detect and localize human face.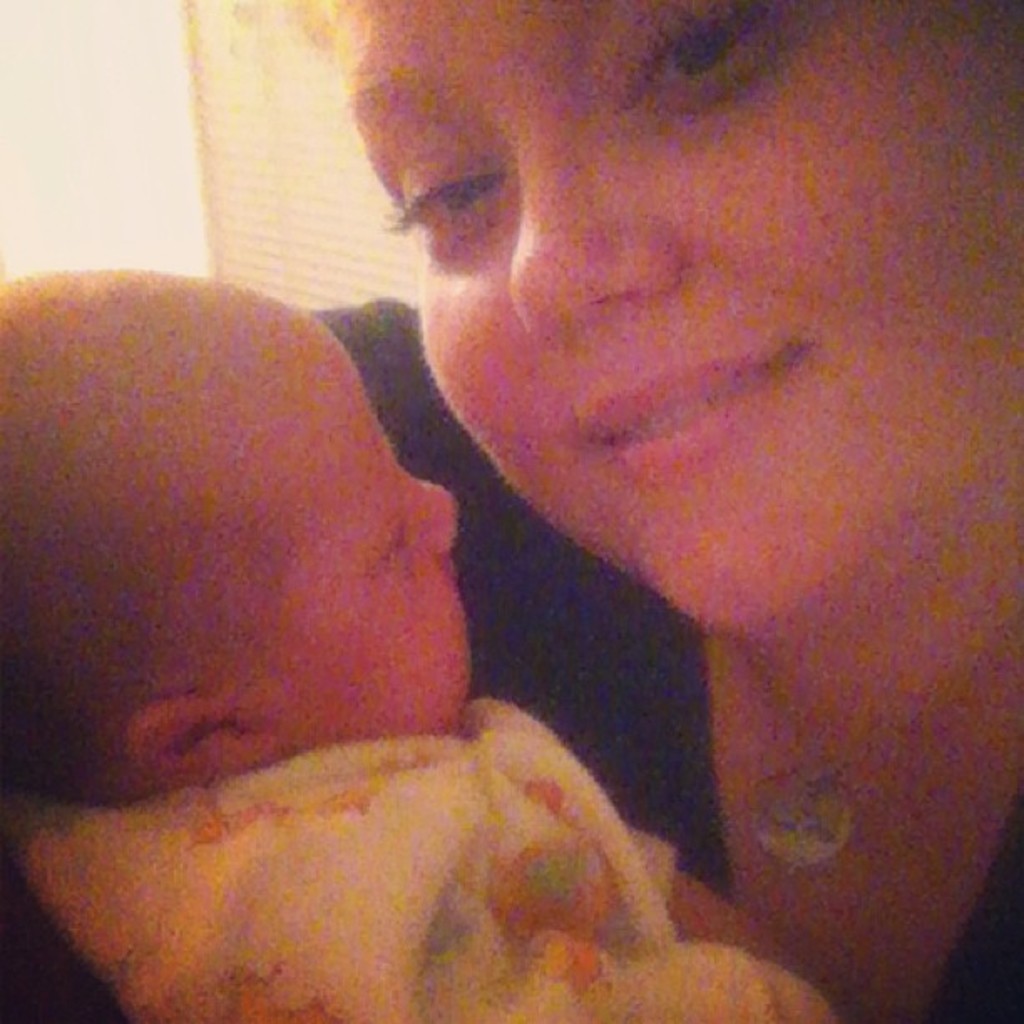
Localized at box=[328, 0, 1022, 656].
